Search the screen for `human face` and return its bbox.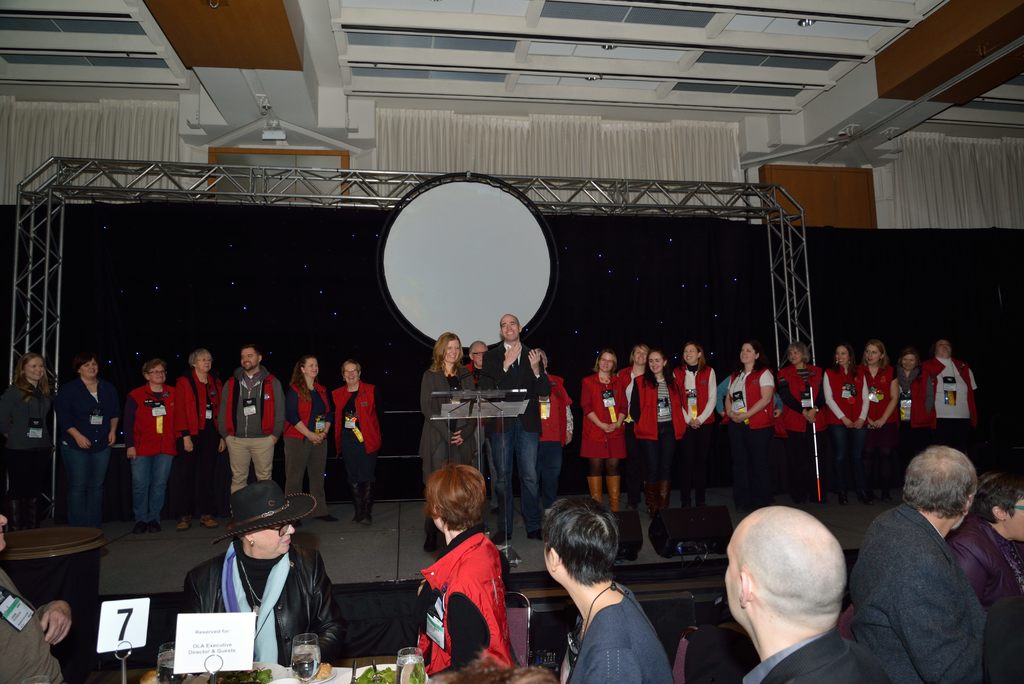
Found: pyautogui.locateOnScreen(832, 346, 848, 363).
